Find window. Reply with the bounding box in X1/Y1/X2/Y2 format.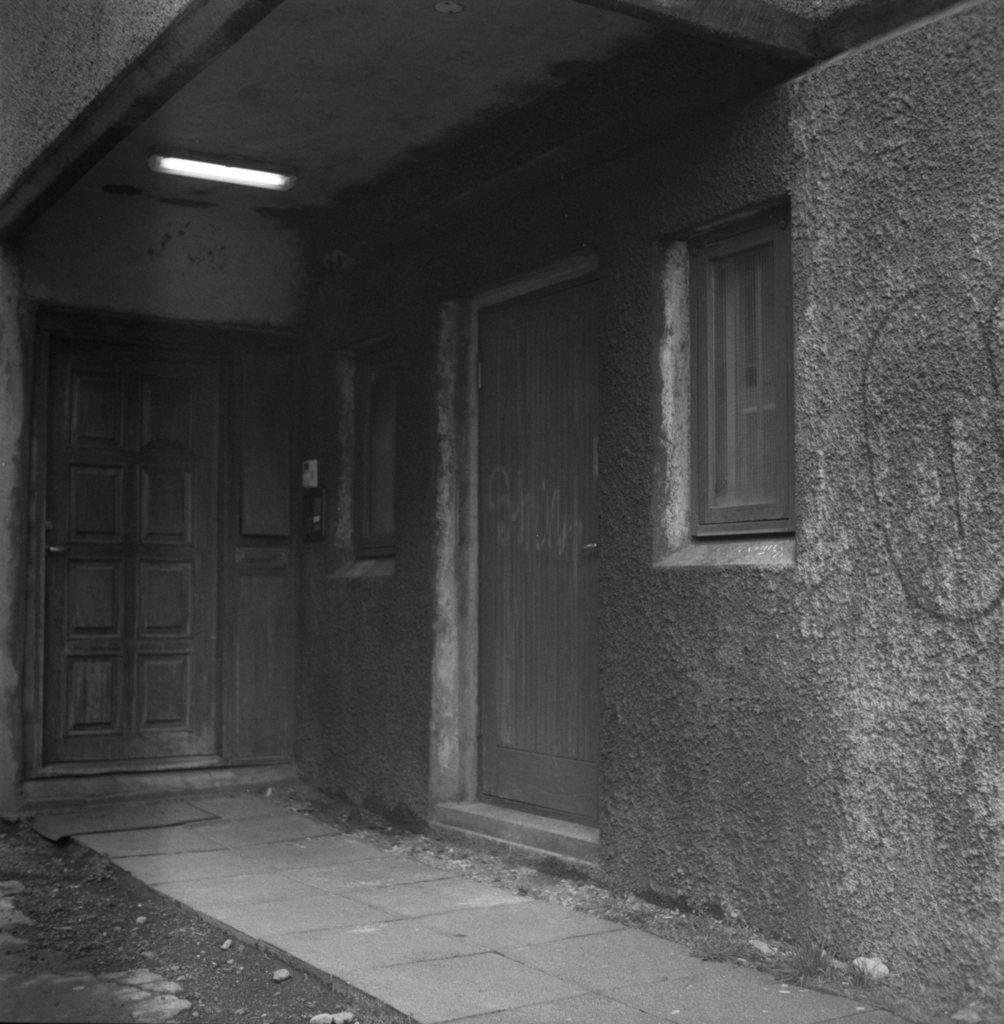
650/191/806/566.
